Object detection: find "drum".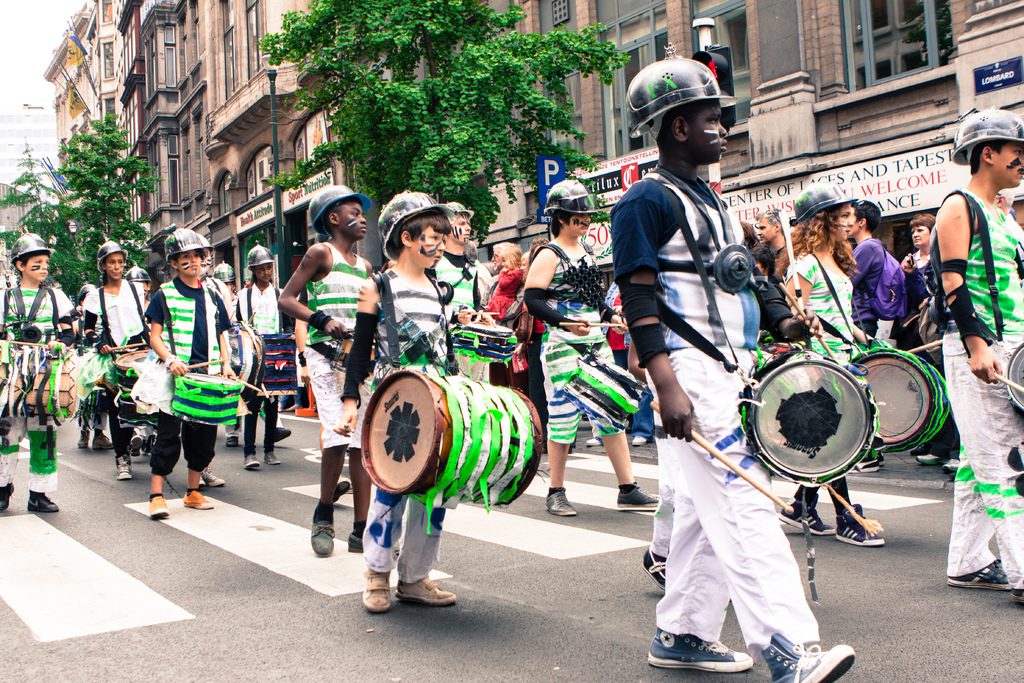
(739, 332, 899, 484).
